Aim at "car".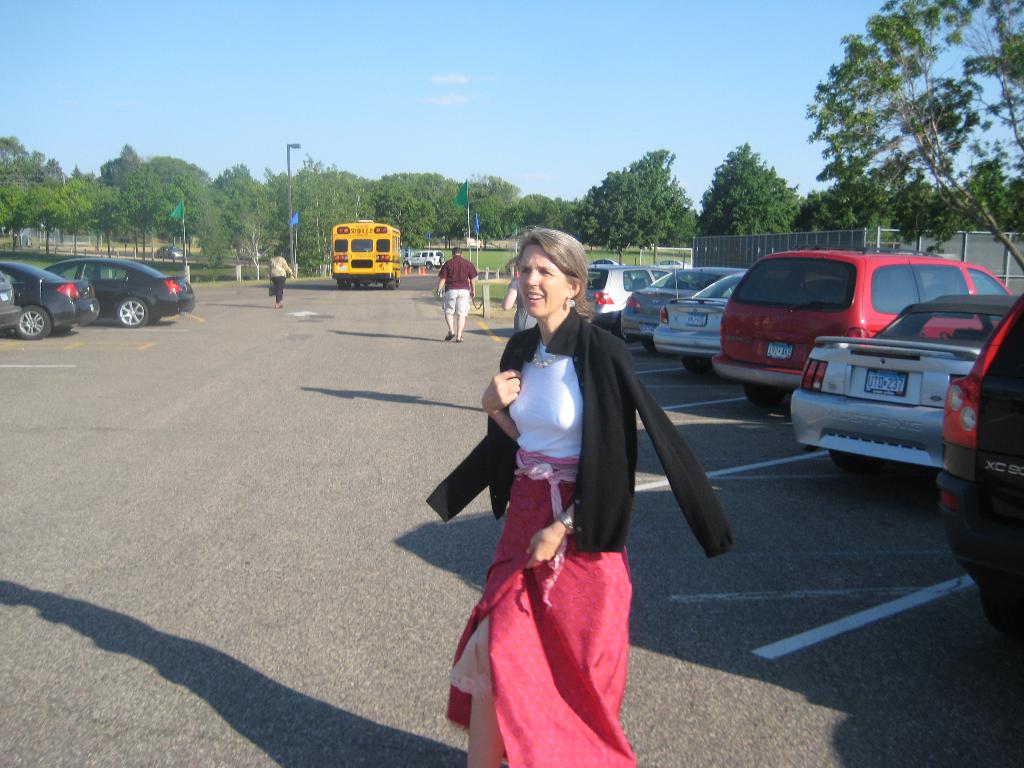
Aimed at crop(0, 253, 96, 341).
